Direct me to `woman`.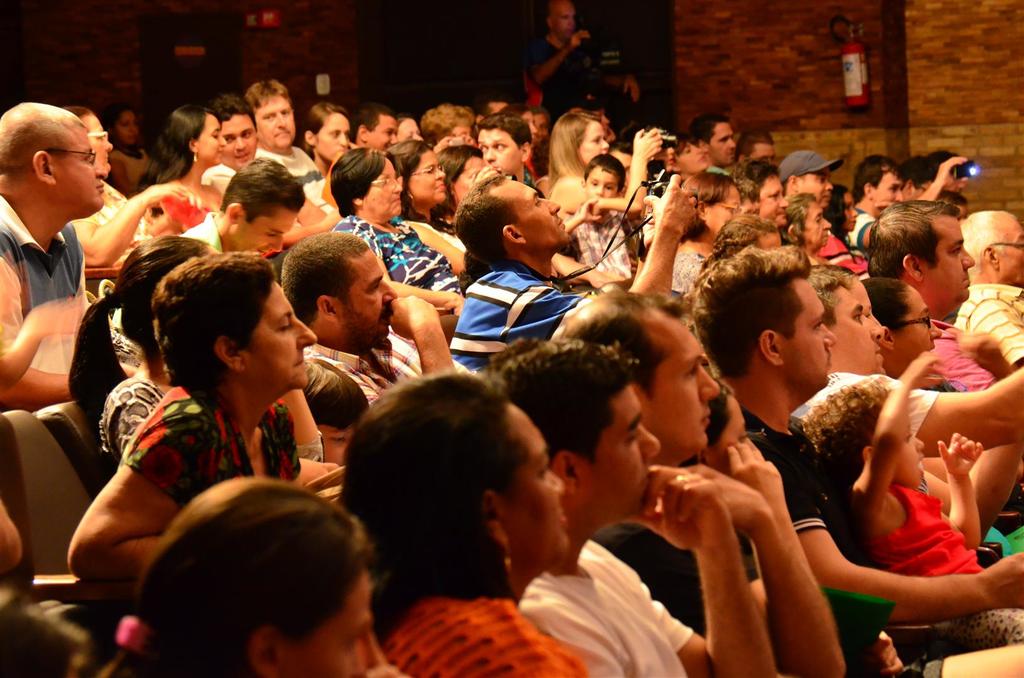
Direction: {"x1": 134, "y1": 99, "x2": 239, "y2": 239}.
